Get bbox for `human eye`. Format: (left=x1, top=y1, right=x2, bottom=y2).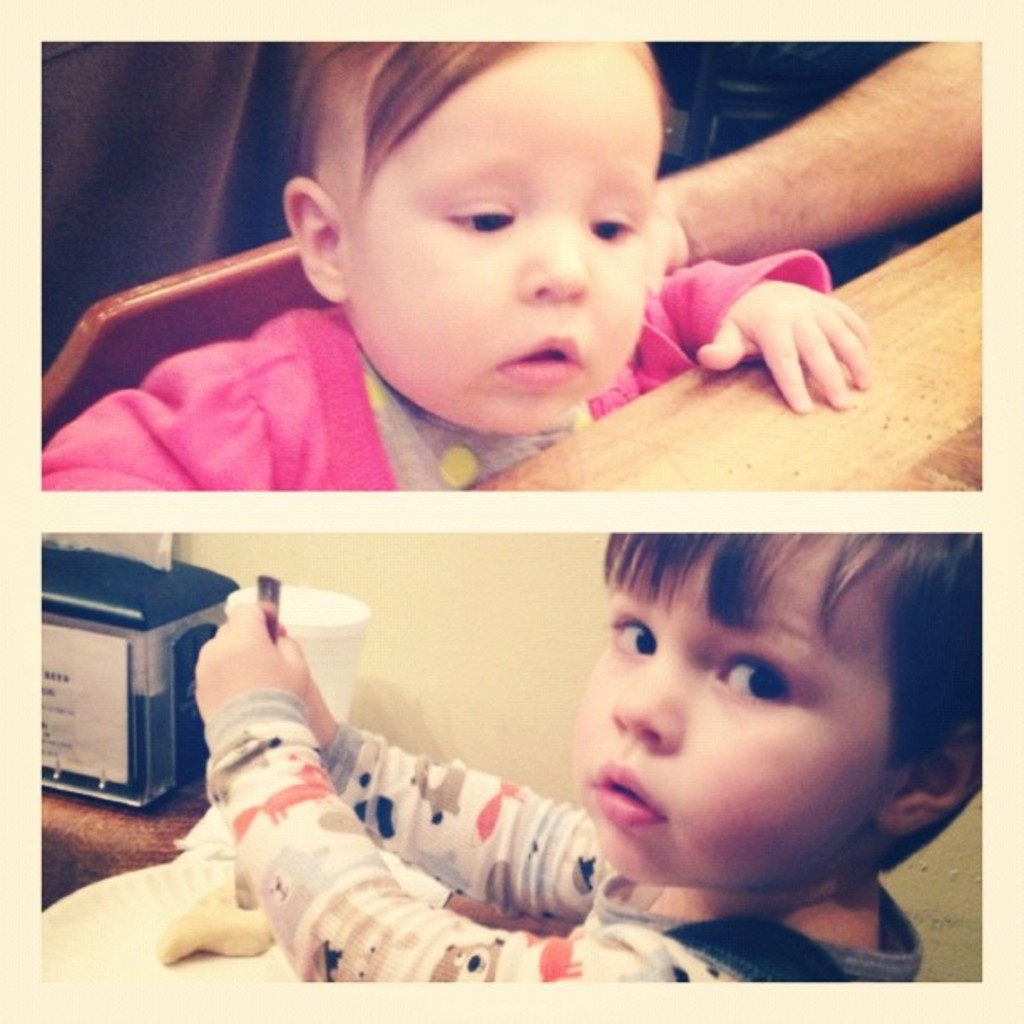
(left=591, top=612, right=659, bottom=656).
